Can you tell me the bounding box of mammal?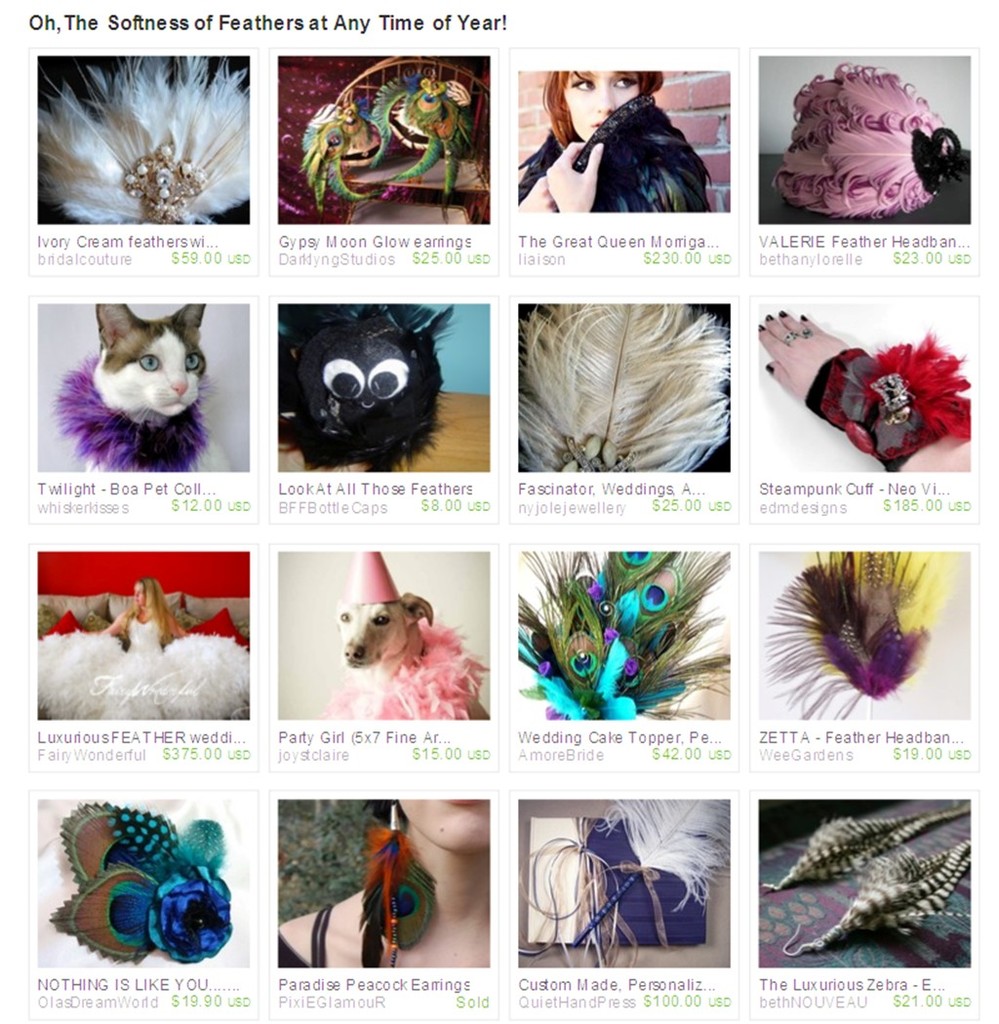
(335, 606, 498, 726).
